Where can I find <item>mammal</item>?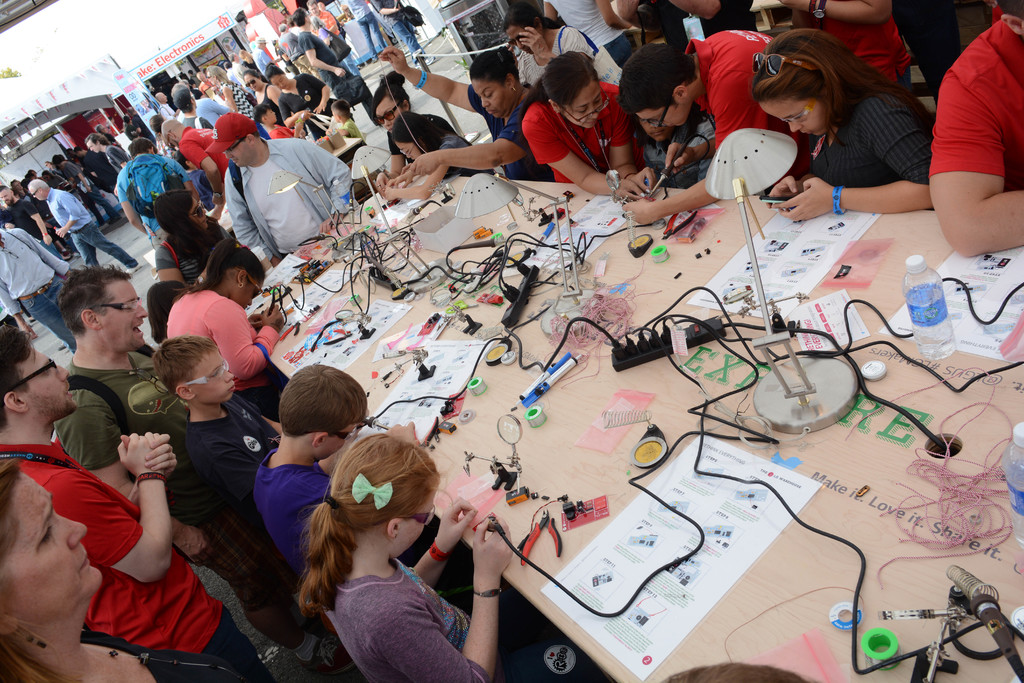
You can find it at bbox=(0, 330, 278, 682).
